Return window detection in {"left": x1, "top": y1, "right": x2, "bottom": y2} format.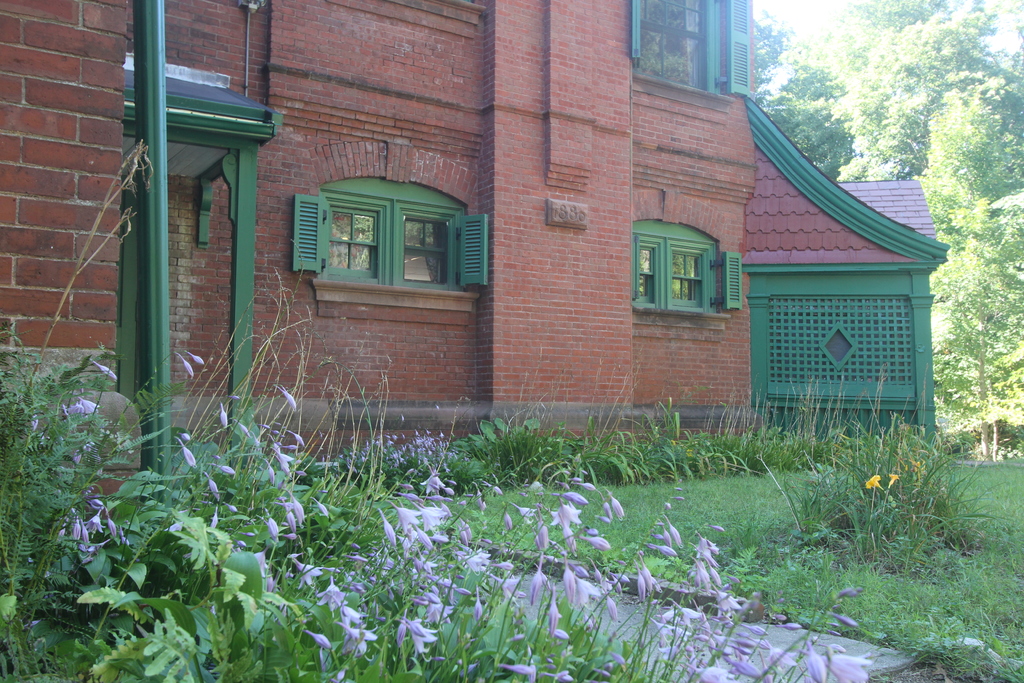
{"left": 631, "top": 0, "right": 750, "bottom": 115}.
